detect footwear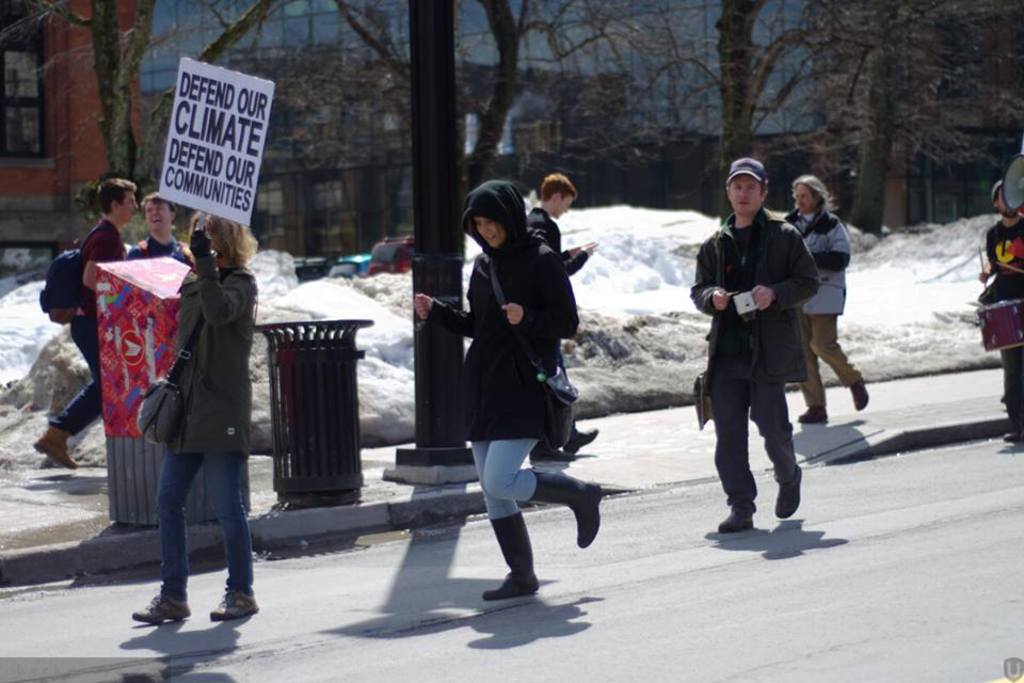
select_region(839, 381, 869, 407)
